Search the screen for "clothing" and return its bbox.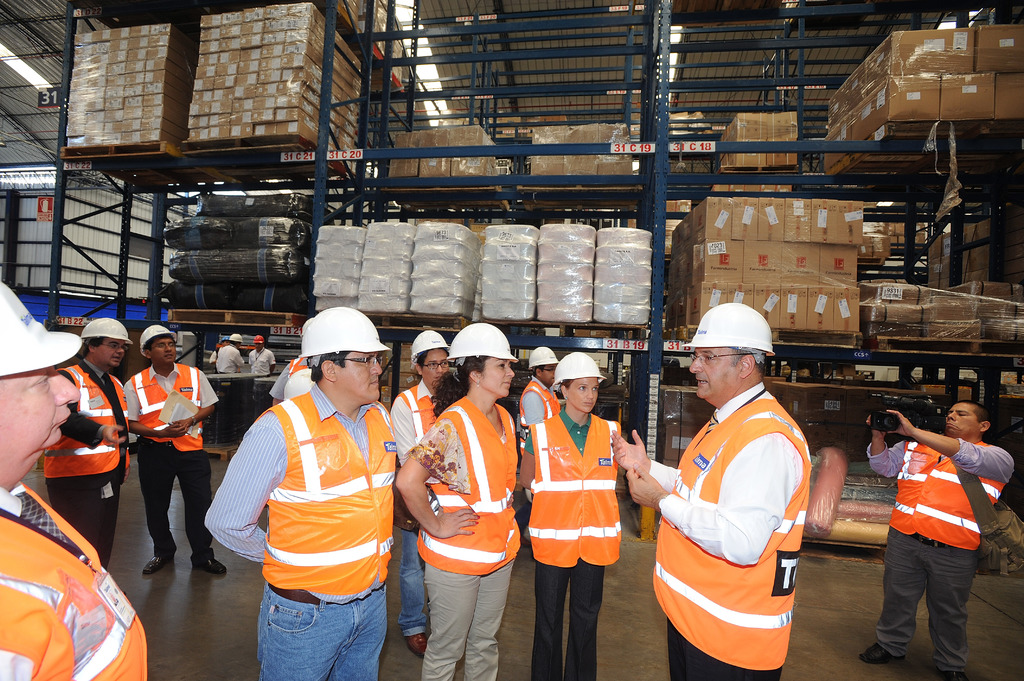
Found: [left=141, top=442, right=209, bottom=559].
